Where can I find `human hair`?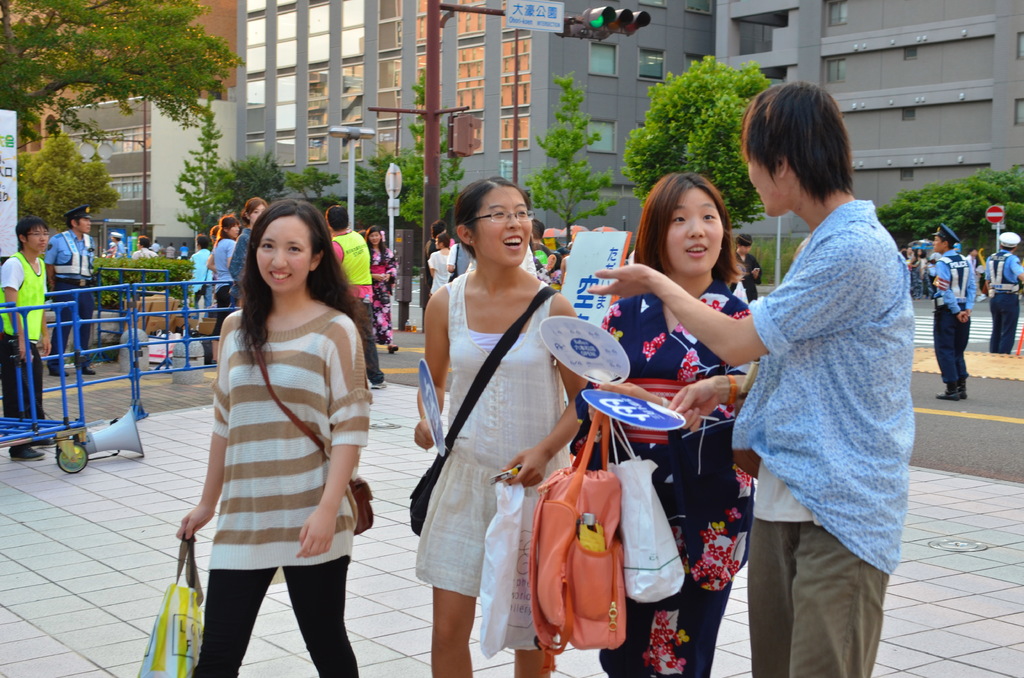
You can find it at l=366, t=226, r=385, b=256.
